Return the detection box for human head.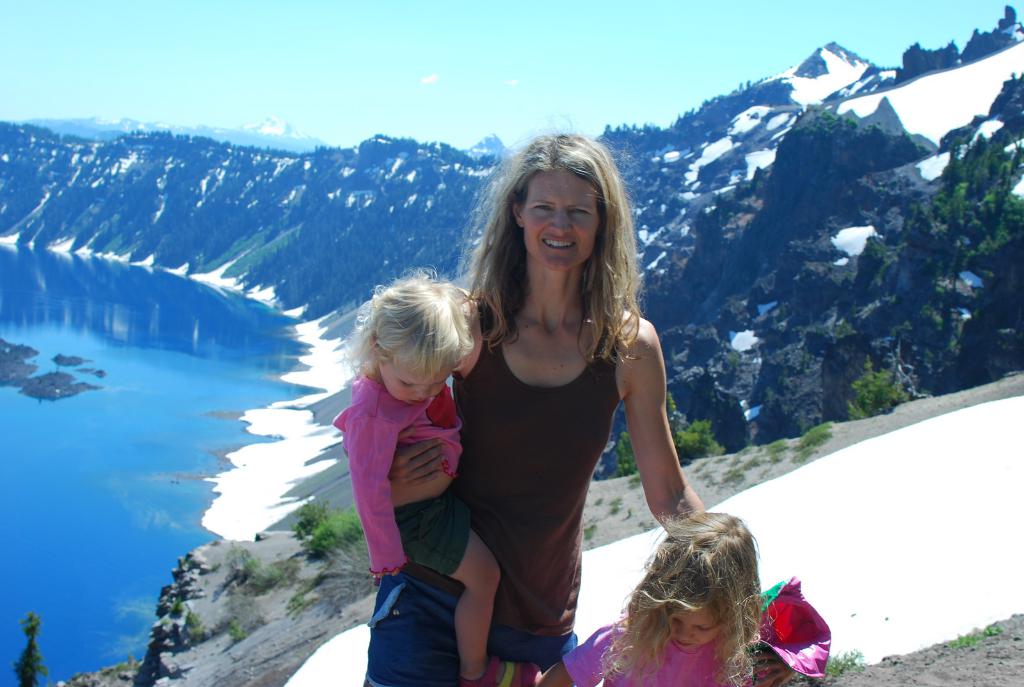
{"left": 341, "top": 276, "right": 479, "bottom": 414}.
